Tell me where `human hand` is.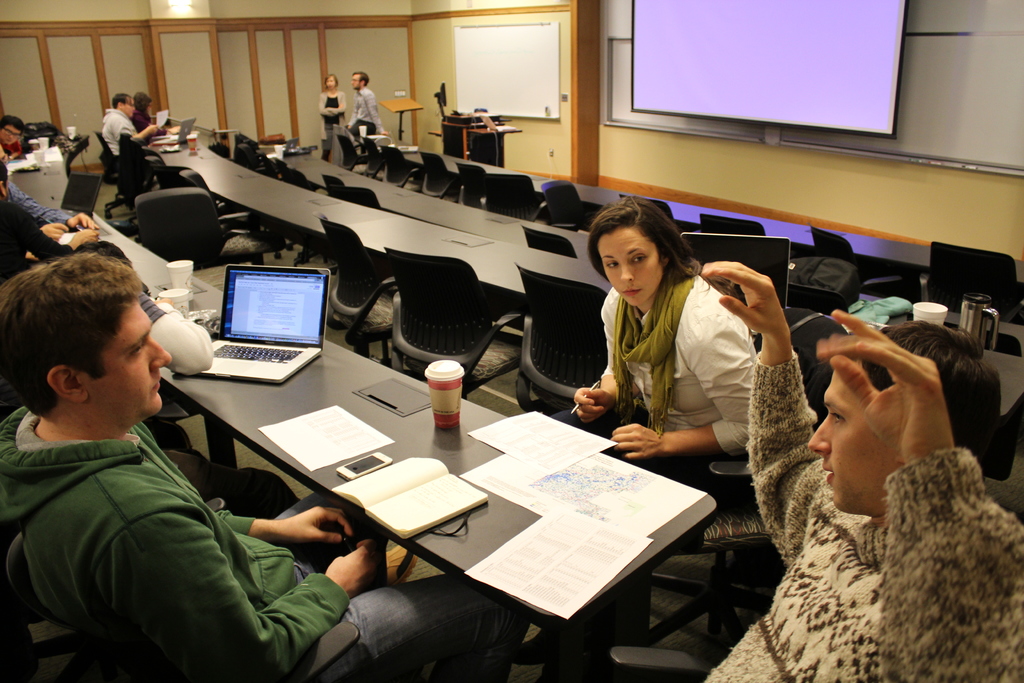
`human hand` is at [left=148, top=122, right=159, bottom=136].
